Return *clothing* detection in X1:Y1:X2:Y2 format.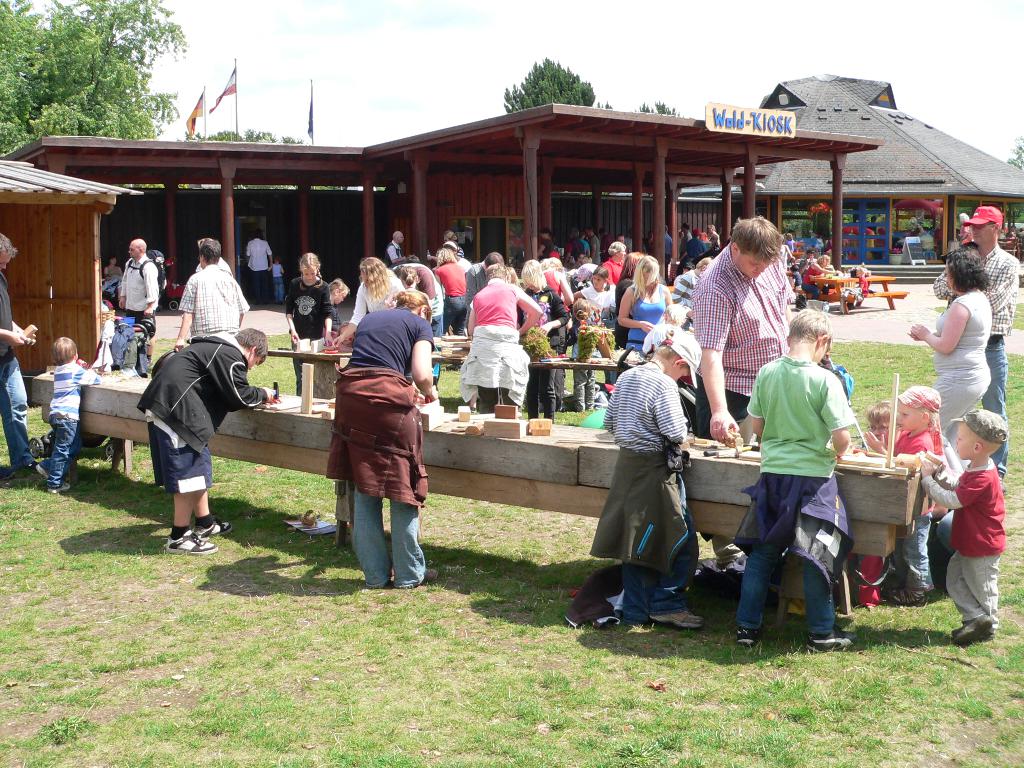
979:337:1009:474.
